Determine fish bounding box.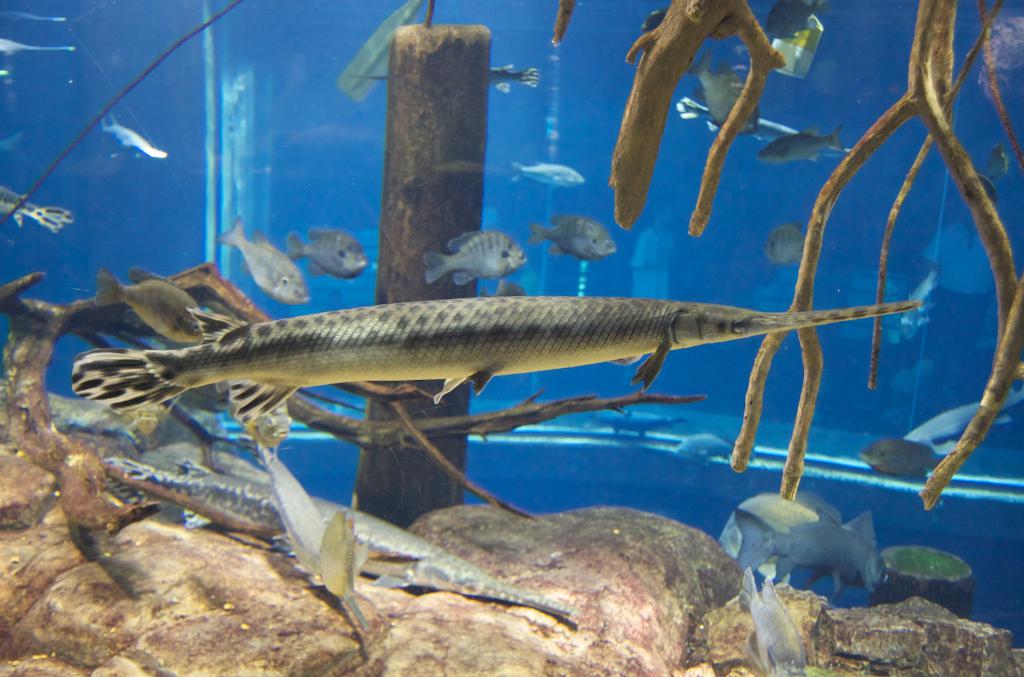
Determined: left=731, top=501, right=889, bottom=598.
